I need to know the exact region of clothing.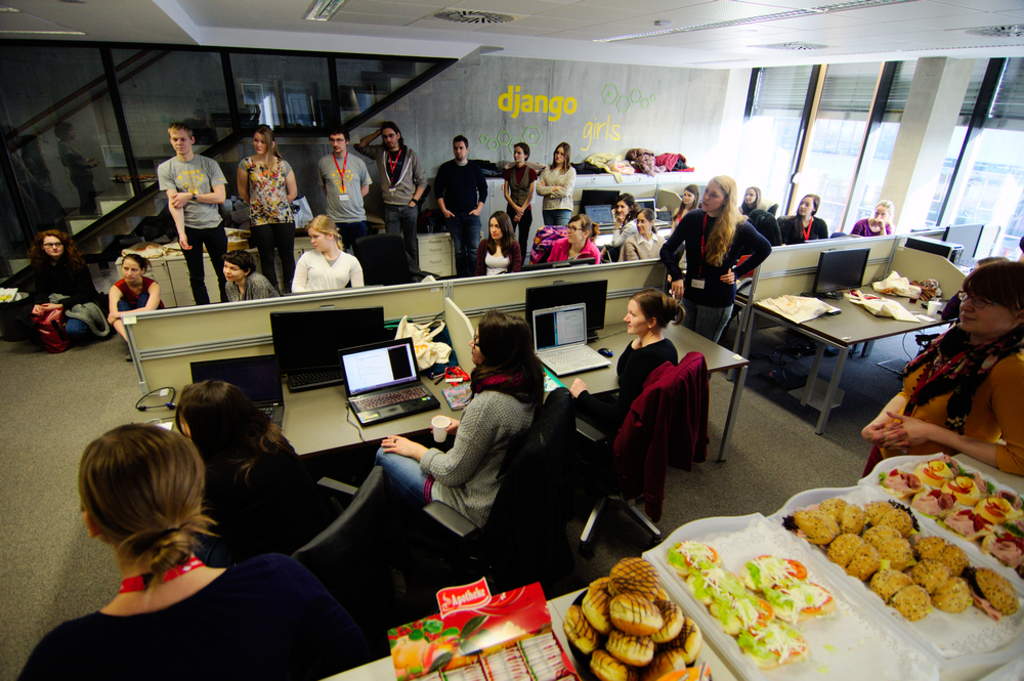
Region: {"x1": 26, "y1": 256, "x2": 95, "y2": 309}.
